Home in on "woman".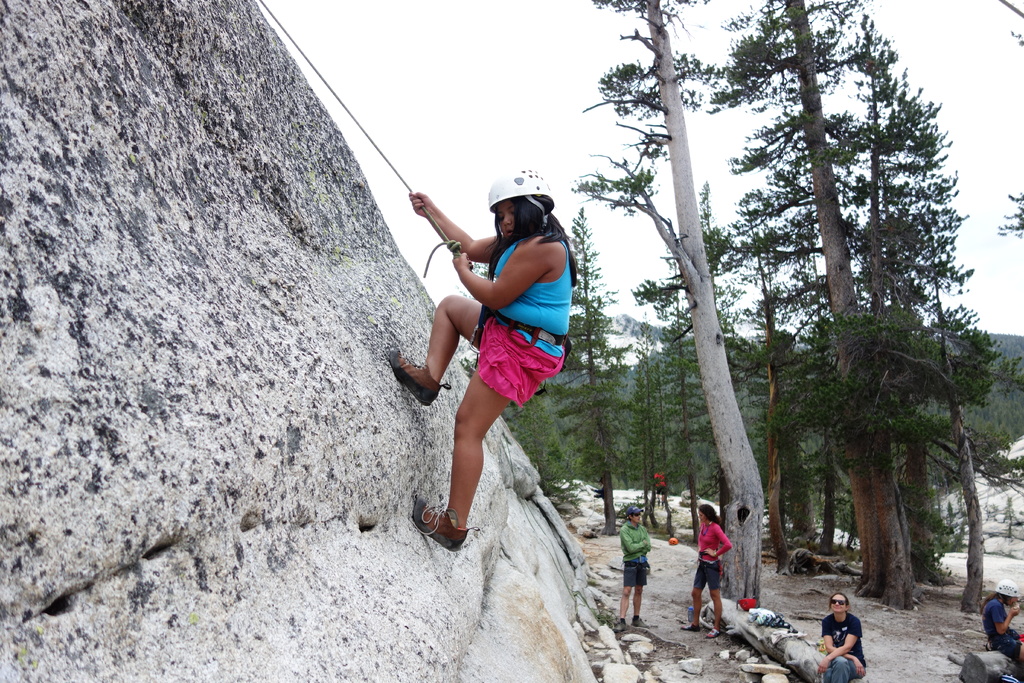
Homed in at BBox(691, 497, 737, 638).
